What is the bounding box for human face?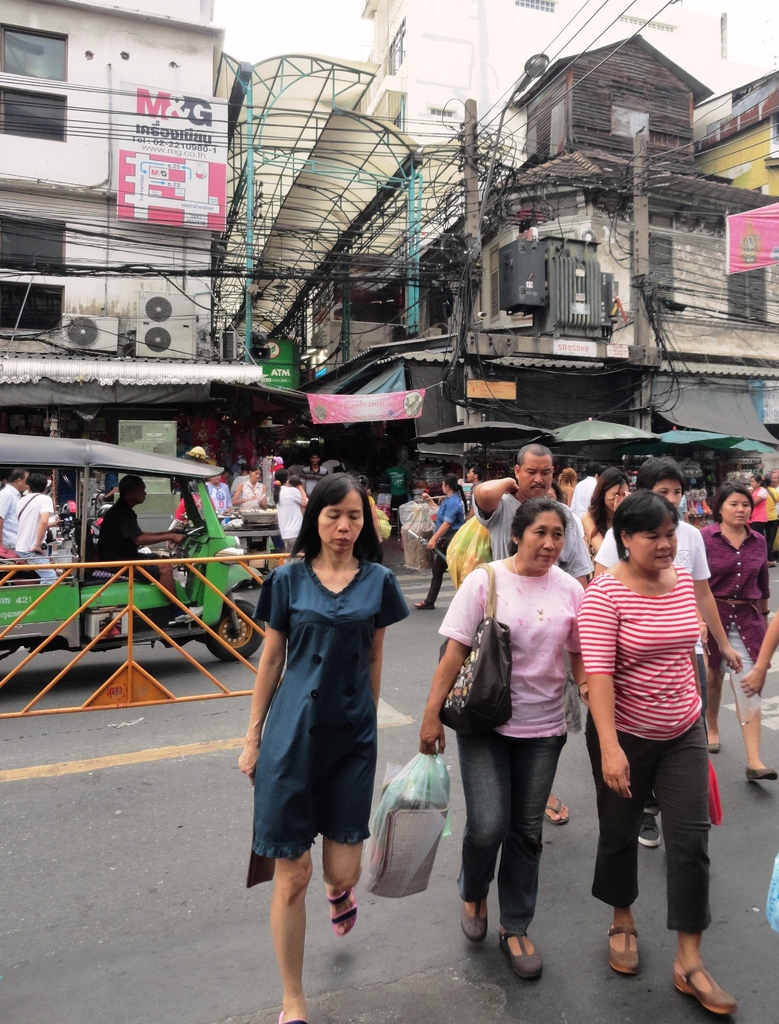
crop(248, 467, 262, 483).
